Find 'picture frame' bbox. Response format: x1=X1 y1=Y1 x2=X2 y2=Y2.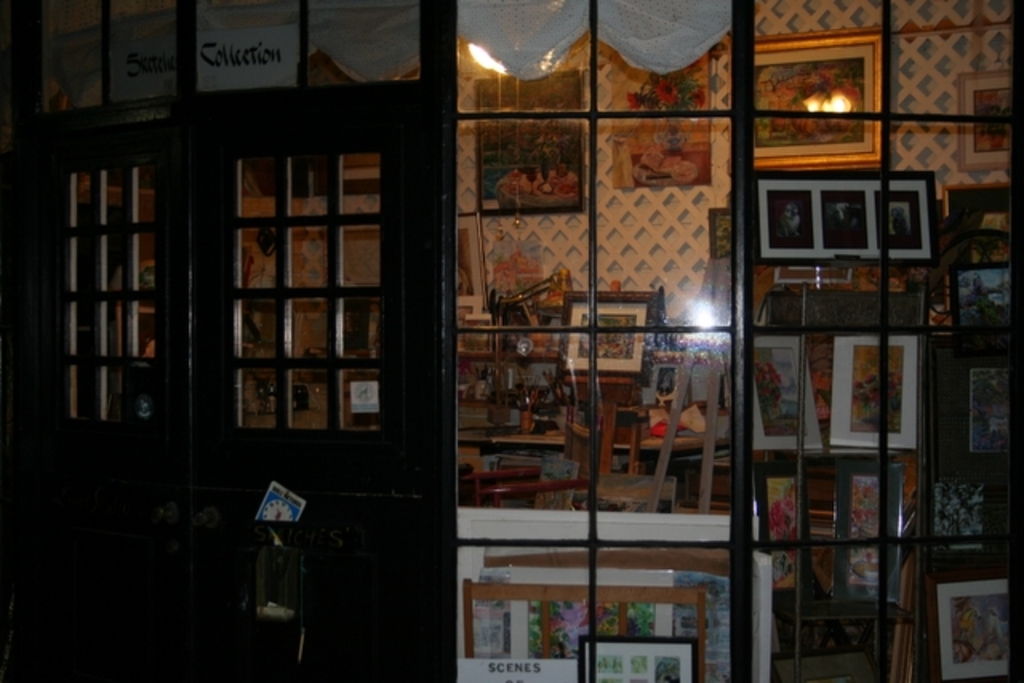
x1=752 y1=339 x2=822 y2=451.
